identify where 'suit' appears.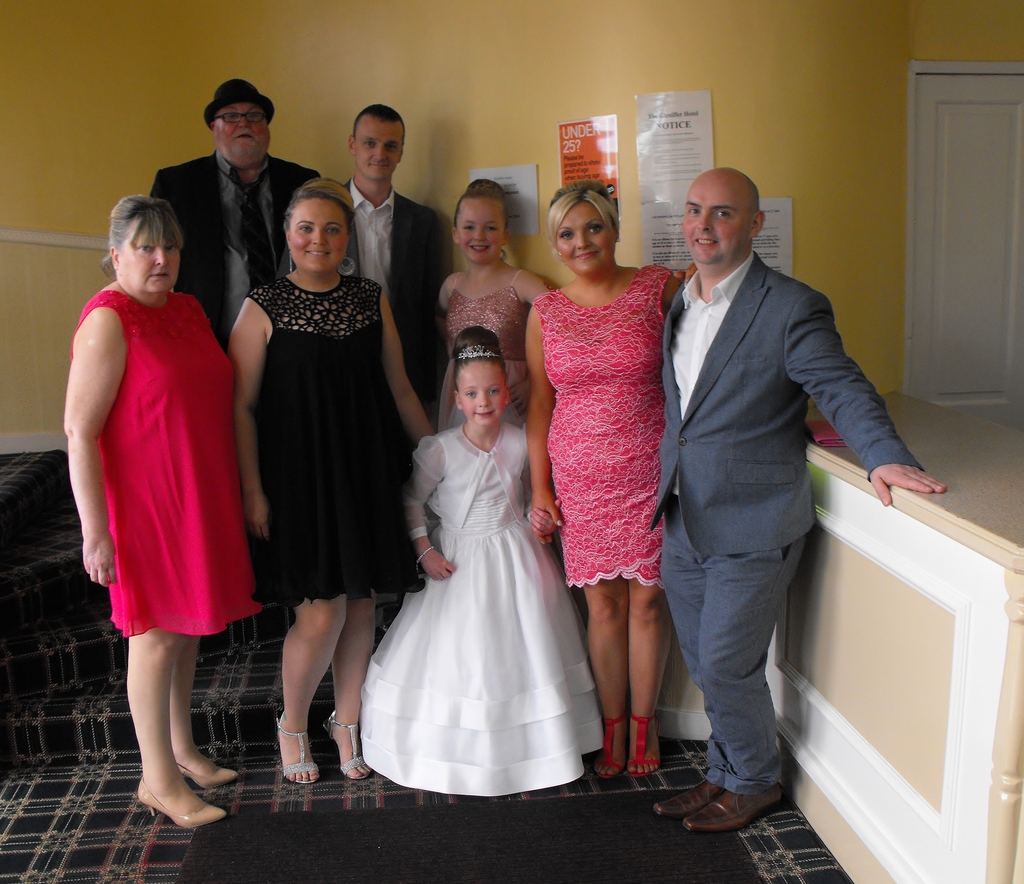
Appears at bbox=(149, 151, 322, 354).
